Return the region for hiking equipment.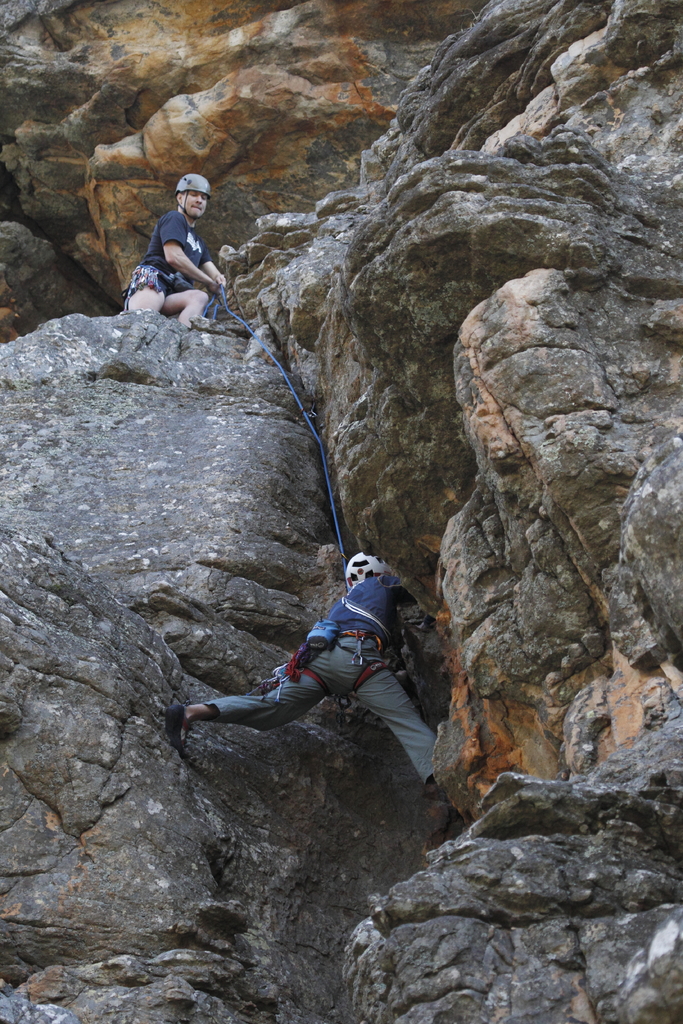
region(176, 171, 210, 212).
